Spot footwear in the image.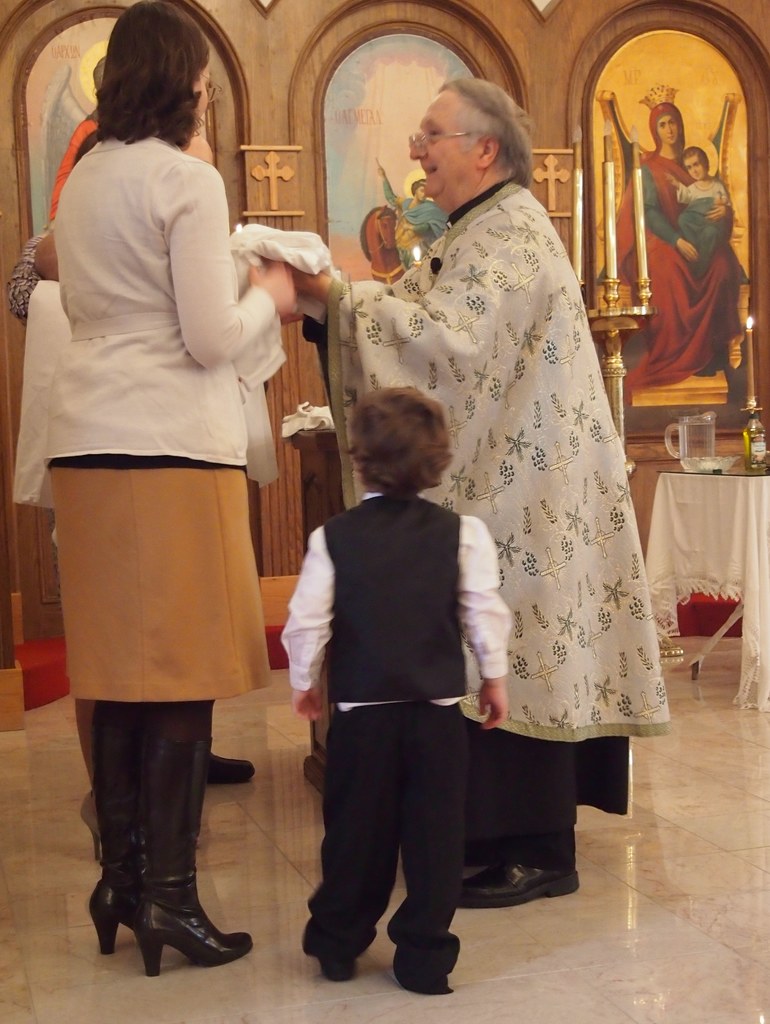
footwear found at box=[207, 749, 253, 786].
